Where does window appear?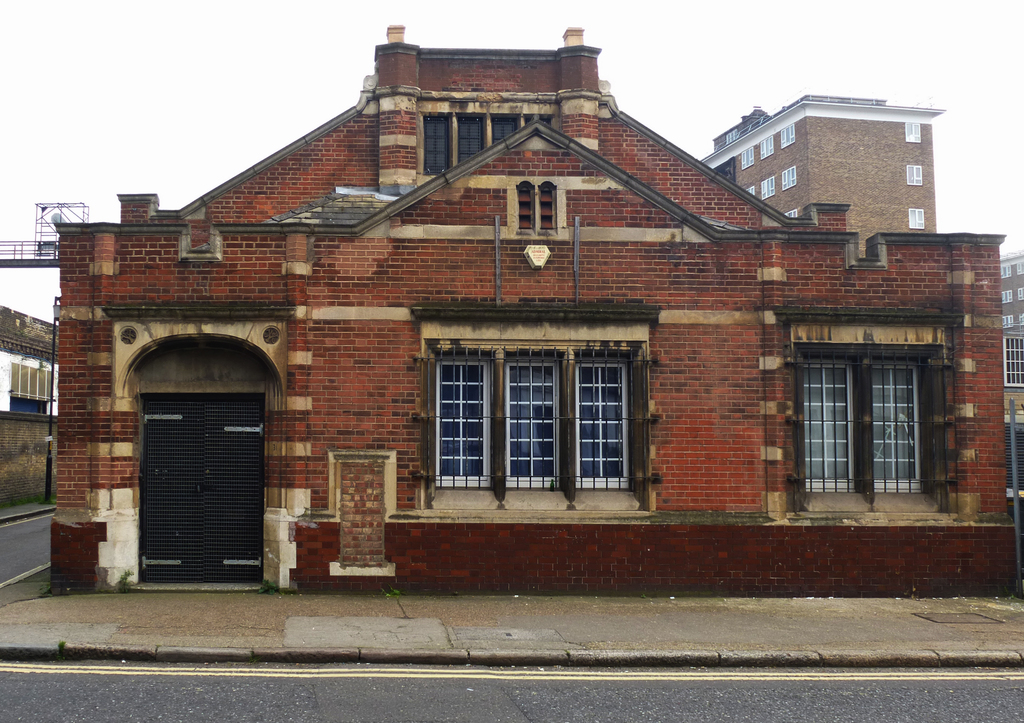
Appears at box=[802, 349, 924, 495].
